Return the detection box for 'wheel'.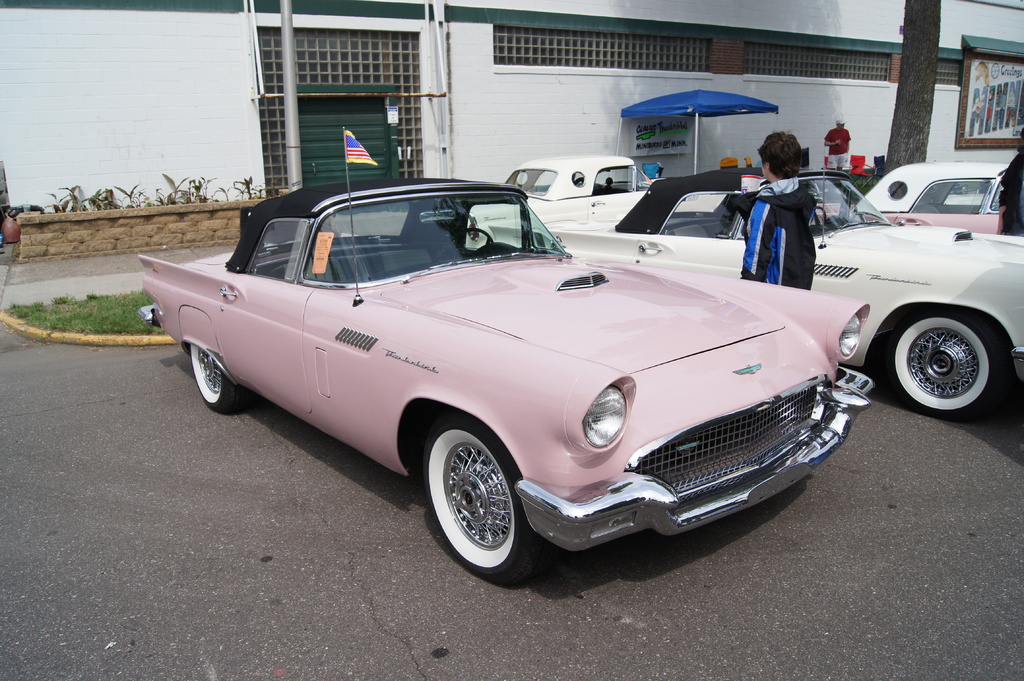
(left=181, top=337, right=243, bottom=409).
